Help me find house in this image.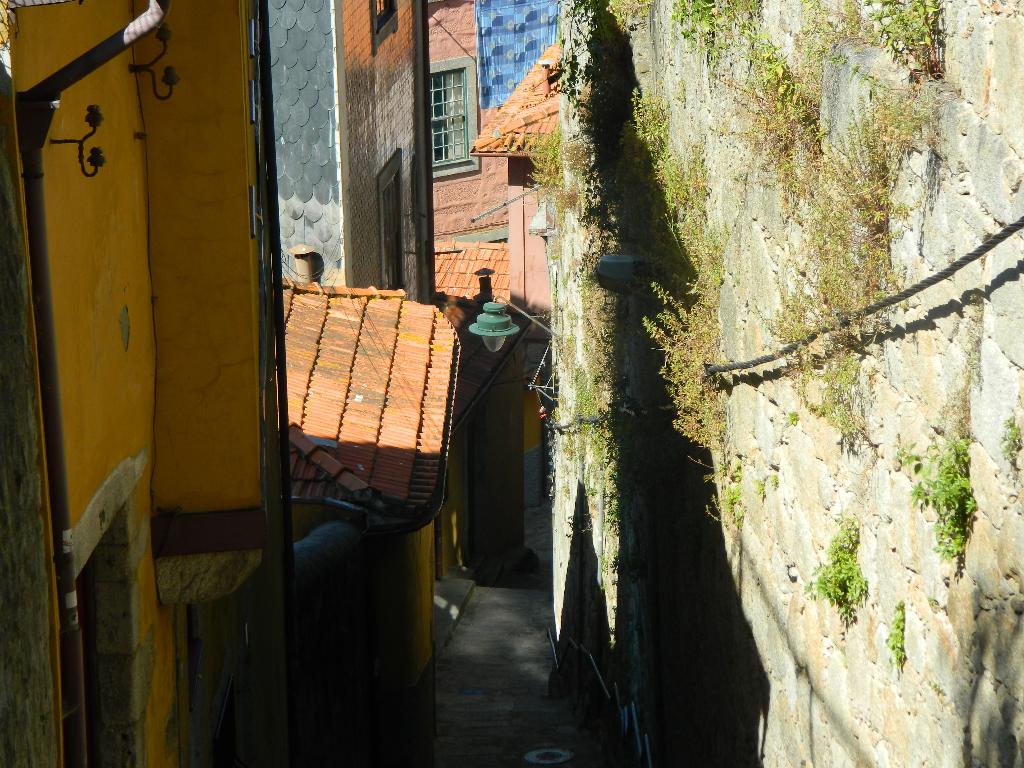
Found it: BBox(291, 0, 453, 766).
